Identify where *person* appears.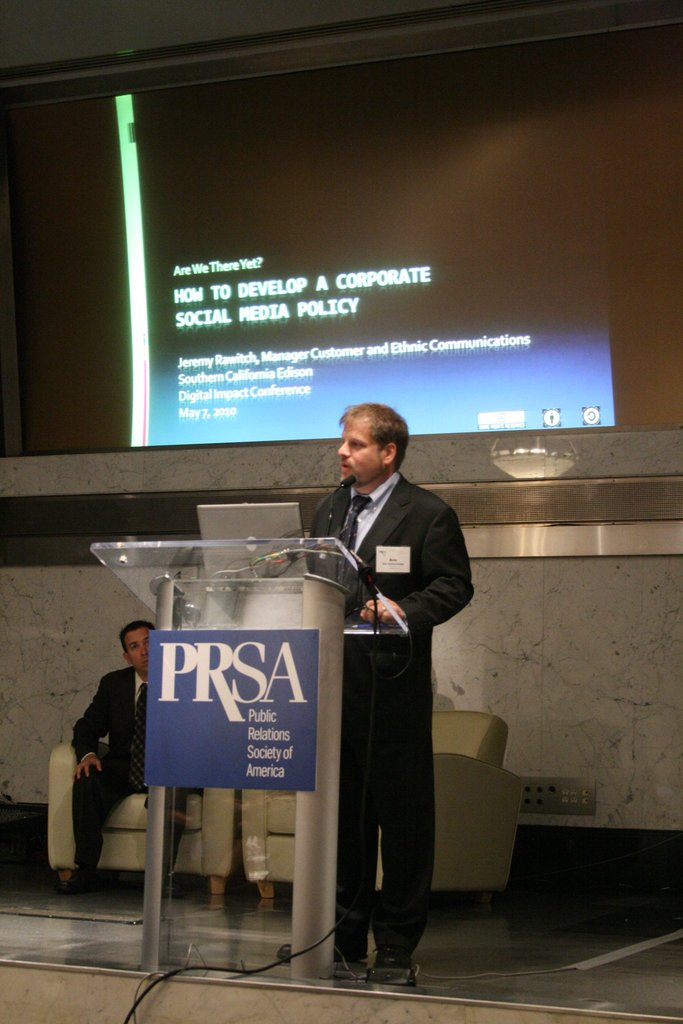
Appears at 65/619/188/892.
